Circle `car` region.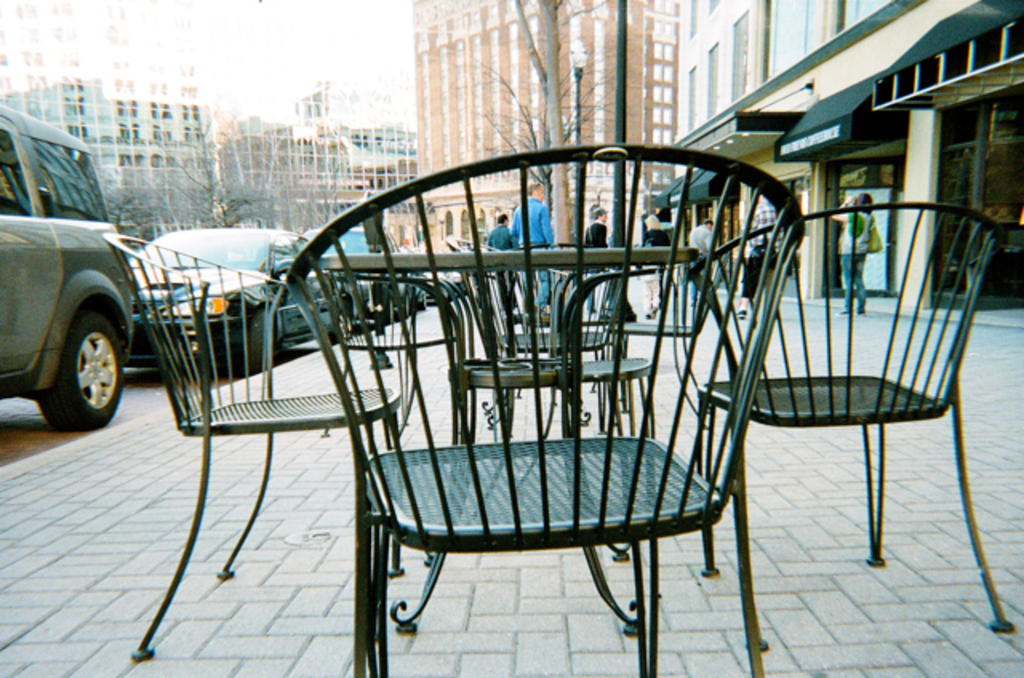
Region: region(0, 106, 144, 419).
